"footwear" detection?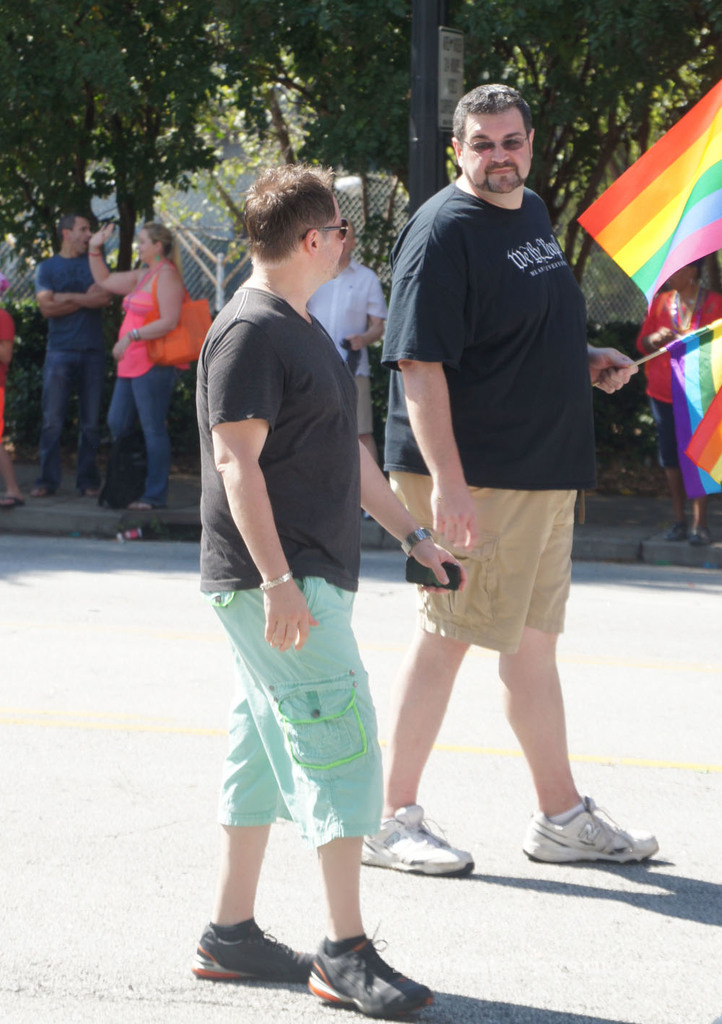
<bbox>0, 494, 17, 508</bbox>
